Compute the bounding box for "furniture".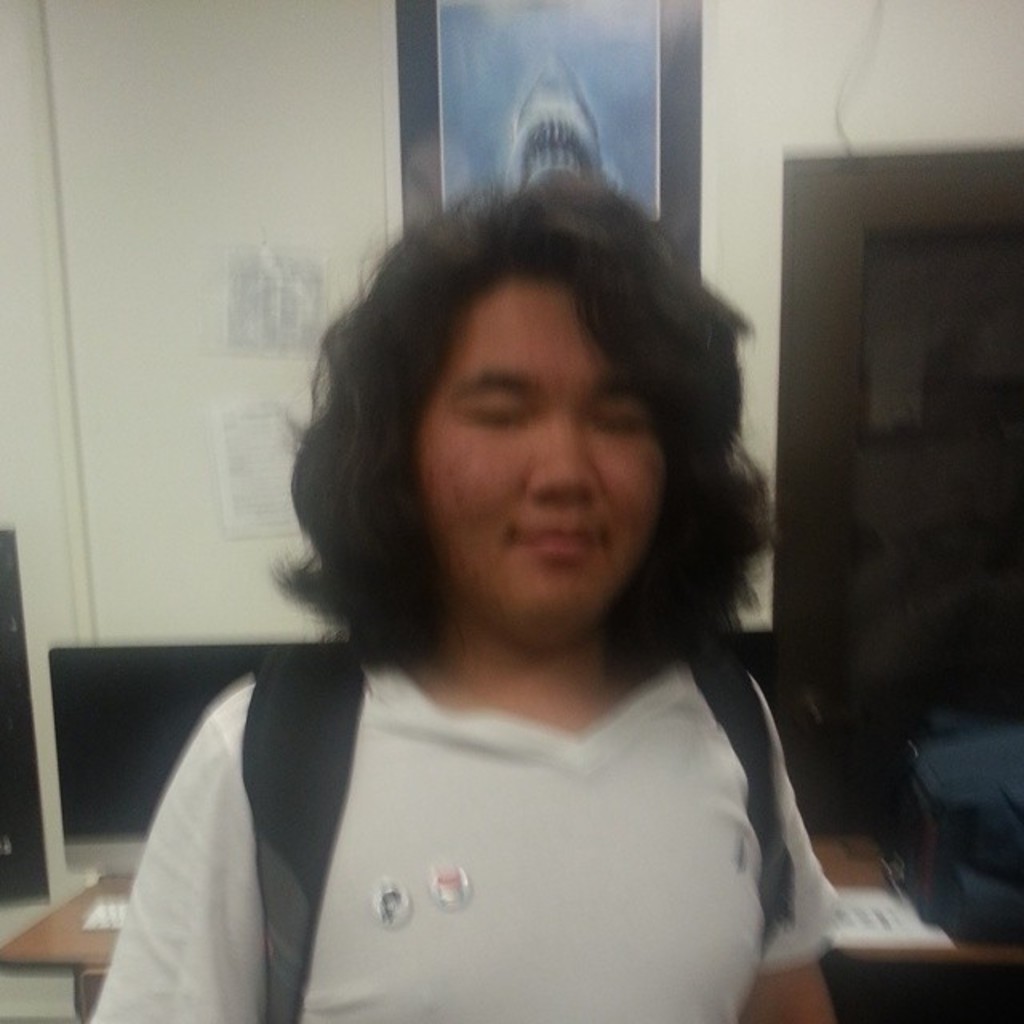
[x1=917, y1=725, x2=1022, y2=902].
